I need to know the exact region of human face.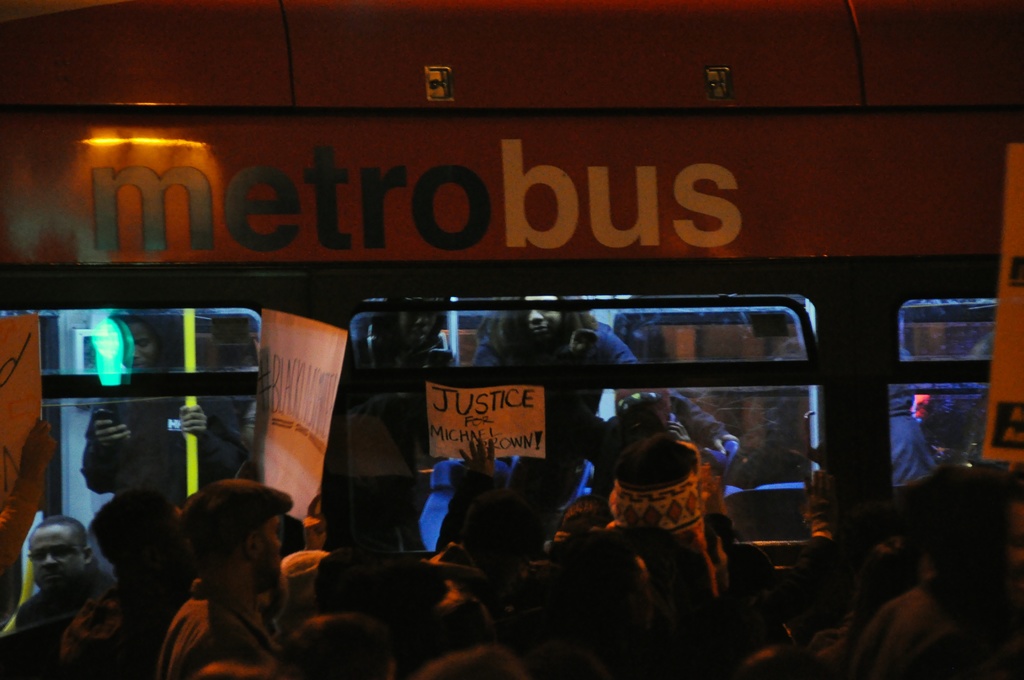
Region: <bbox>28, 531, 81, 594</bbox>.
